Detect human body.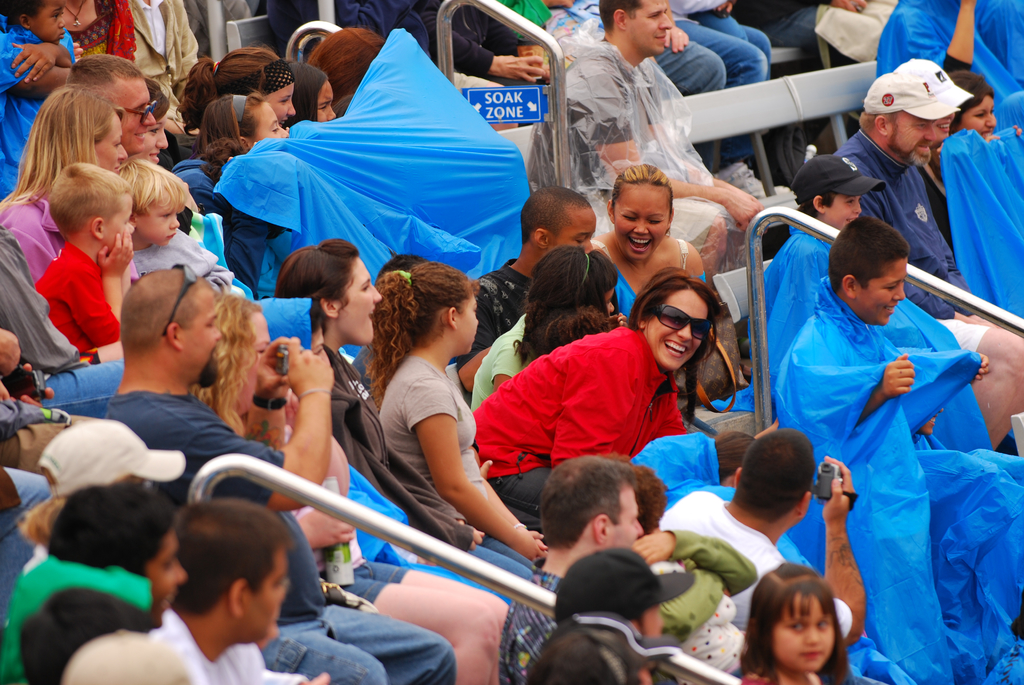
Detected at select_region(367, 352, 543, 560).
